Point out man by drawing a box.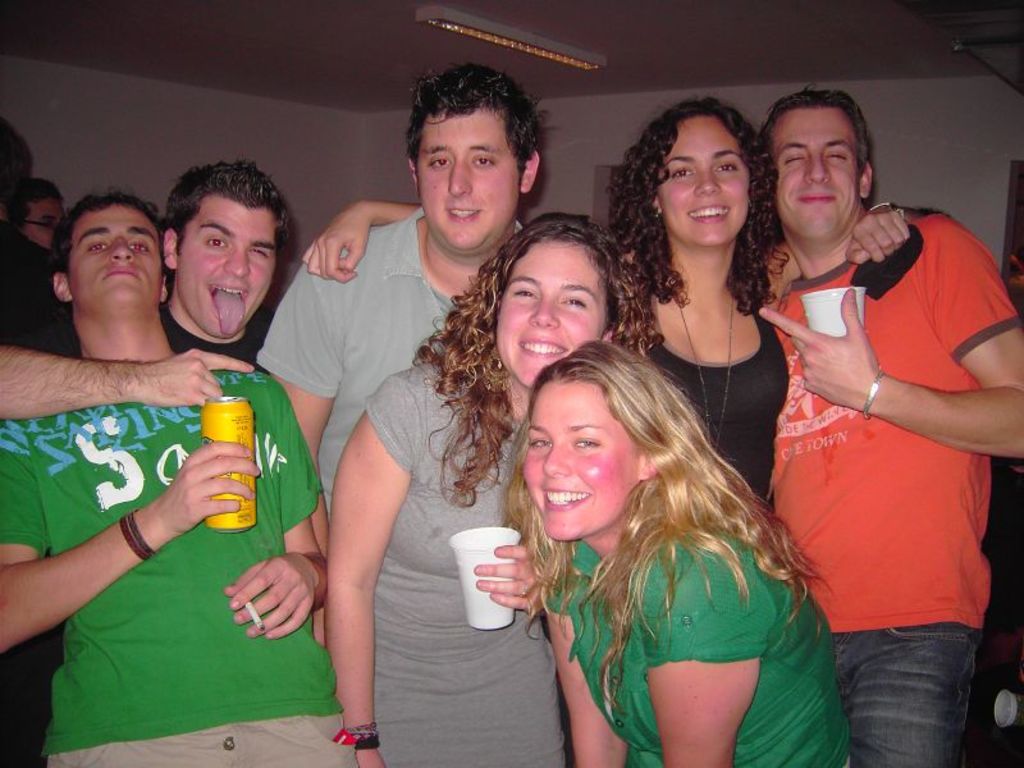
15 179 64 250.
